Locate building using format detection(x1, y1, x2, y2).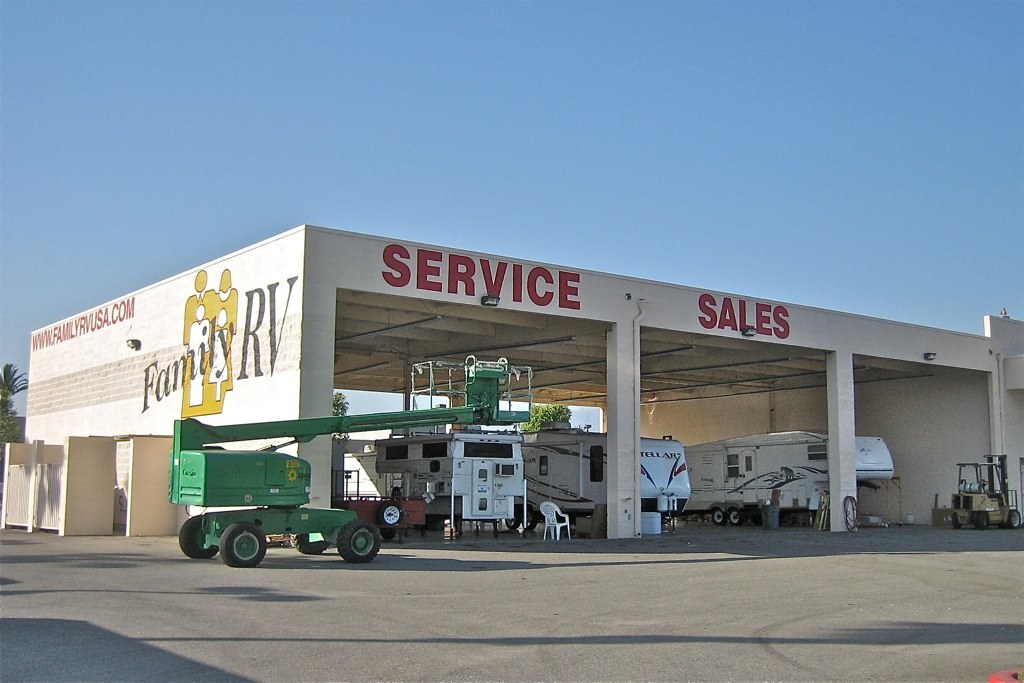
detection(25, 224, 1023, 538).
